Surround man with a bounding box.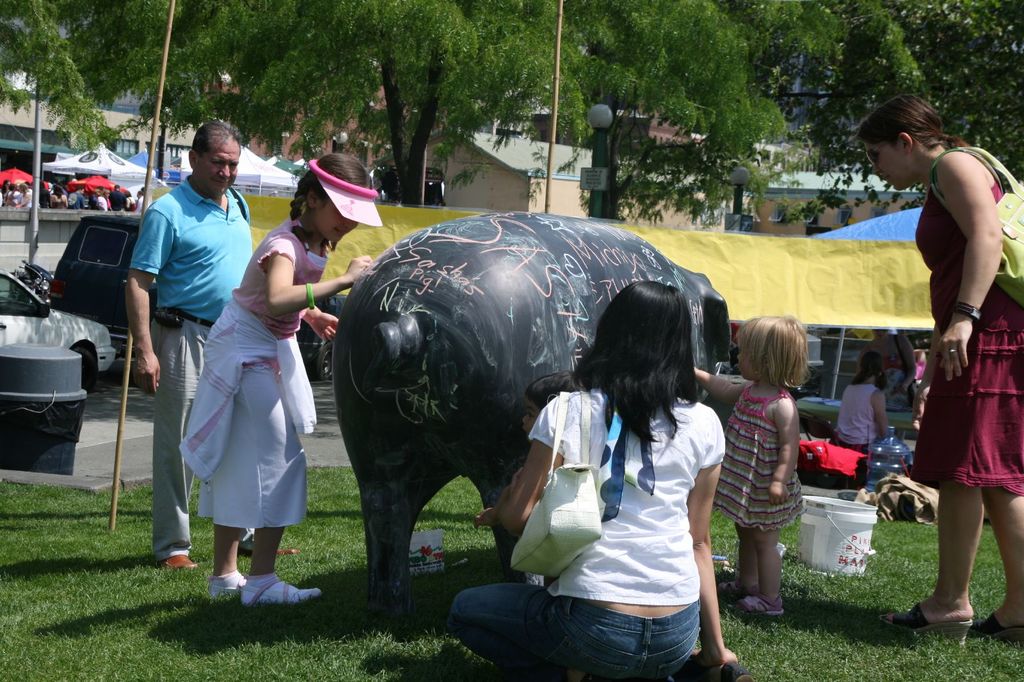
[108, 184, 126, 210].
